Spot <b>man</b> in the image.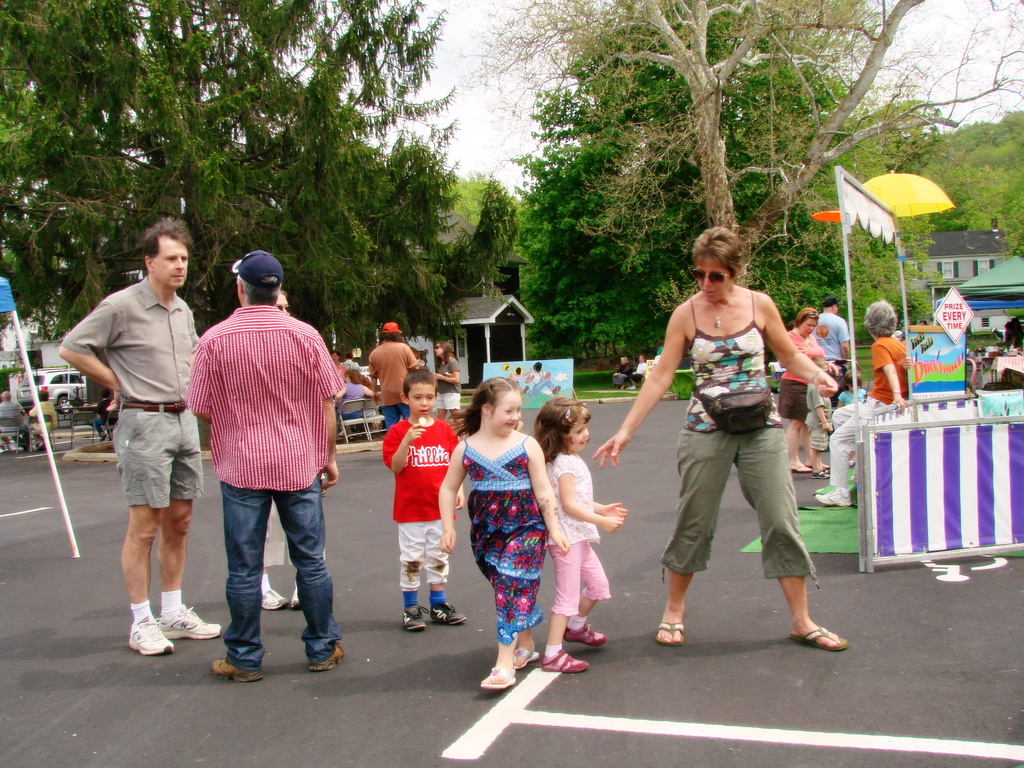
<b>man</b> found at 180:246:364:680.
